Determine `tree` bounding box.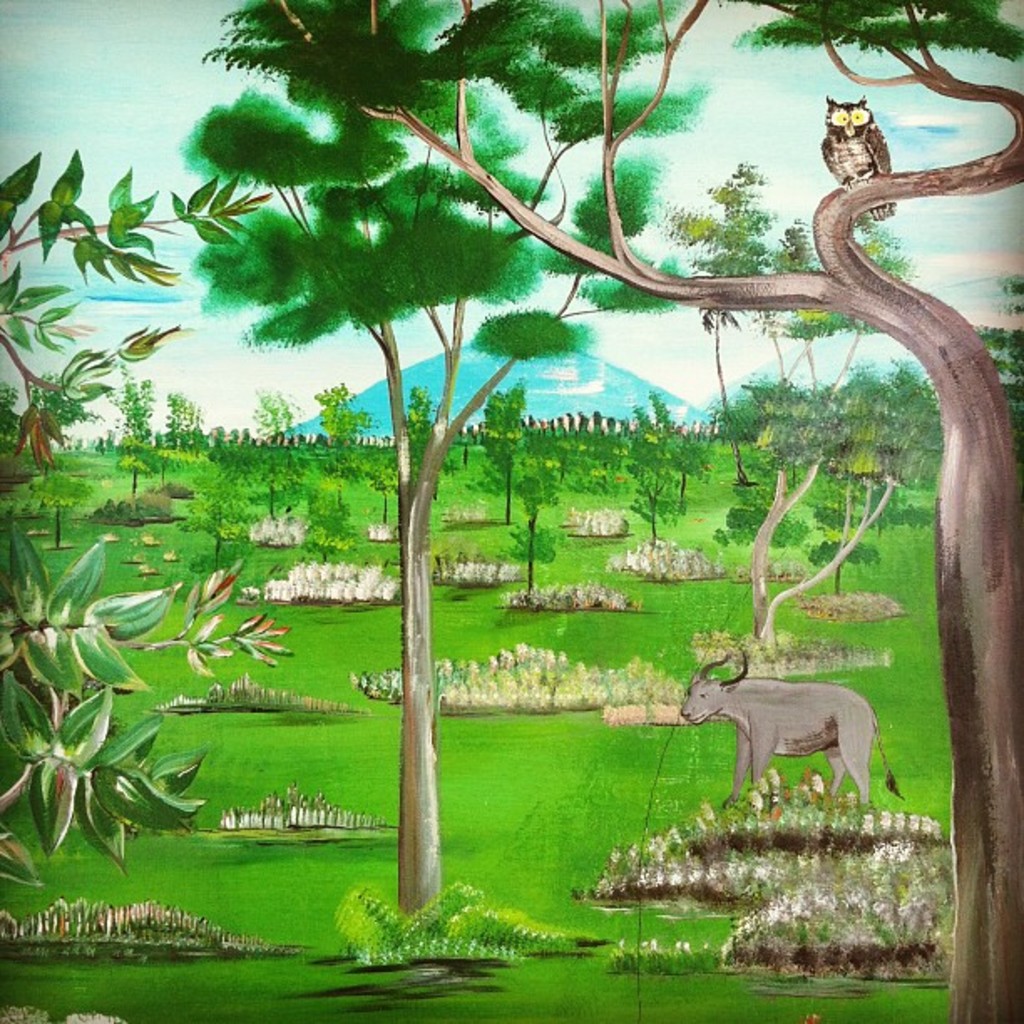
Determined: [197,0,1022,1022].
